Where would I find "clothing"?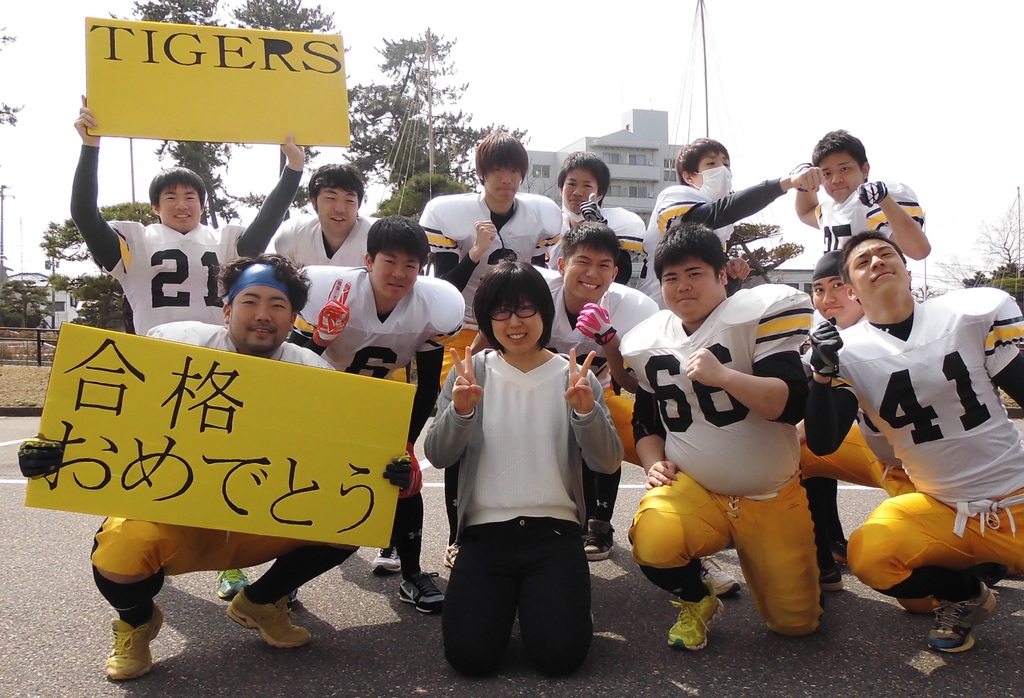
At box(90, 318, 358, 632).
